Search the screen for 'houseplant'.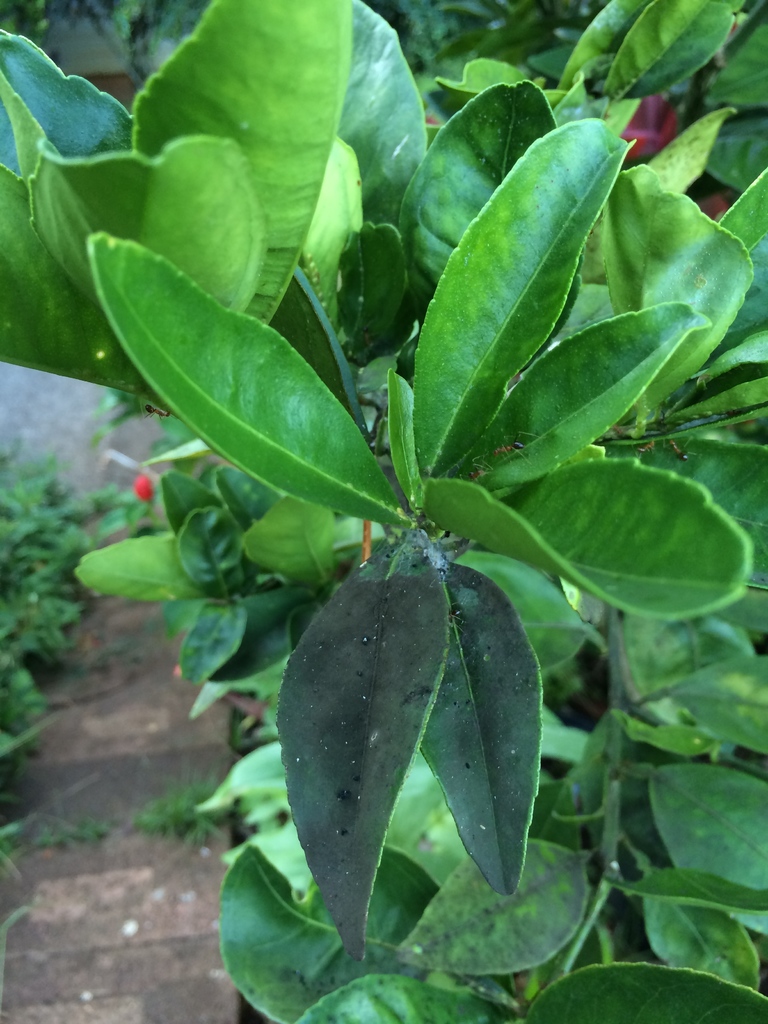
Found at 0,0,764,1023.
